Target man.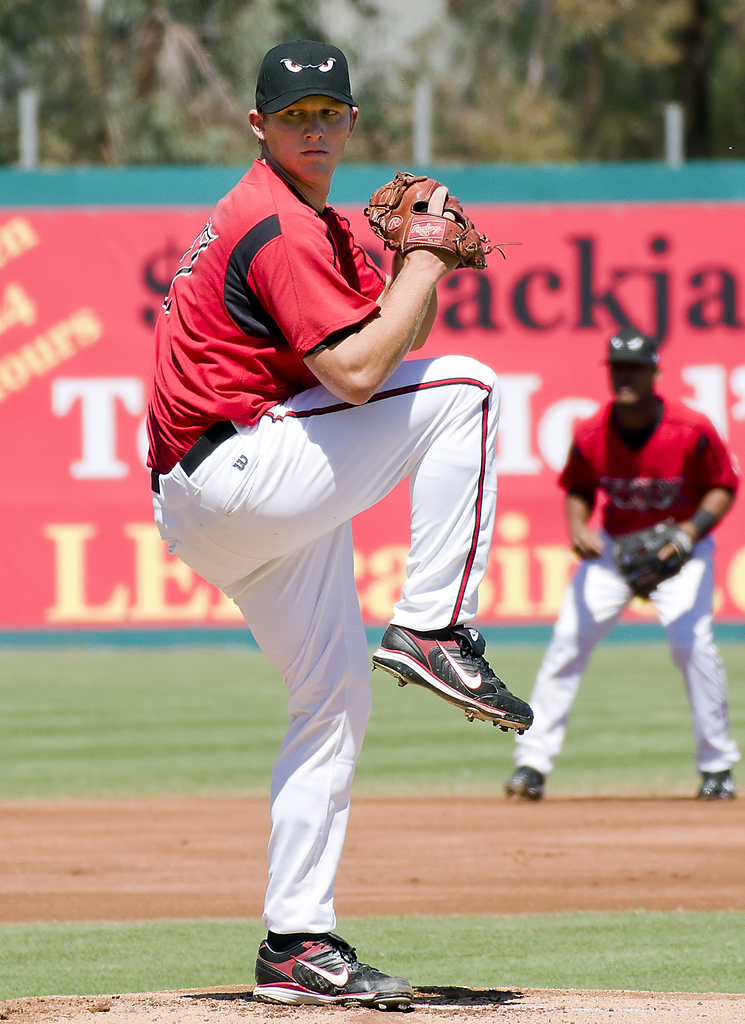
Target region: bbox=[543, 332, 730, 781].
